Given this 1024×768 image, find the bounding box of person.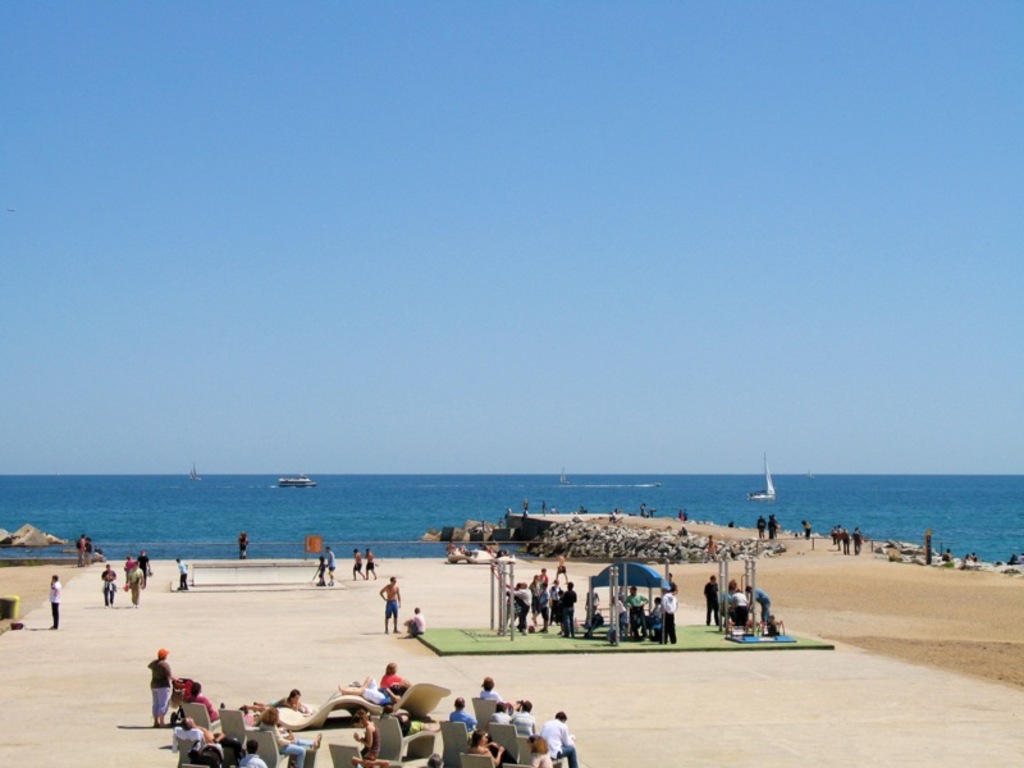
crop(529, 577, 536, 623).
